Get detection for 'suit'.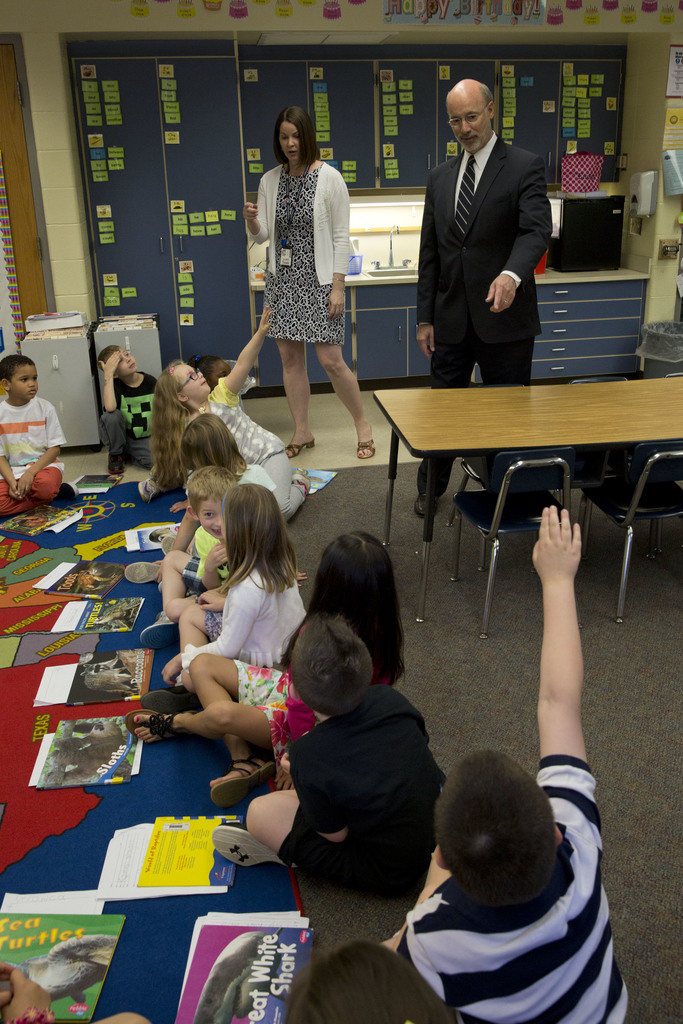
Detection: region(414, 129, 557, 499).
